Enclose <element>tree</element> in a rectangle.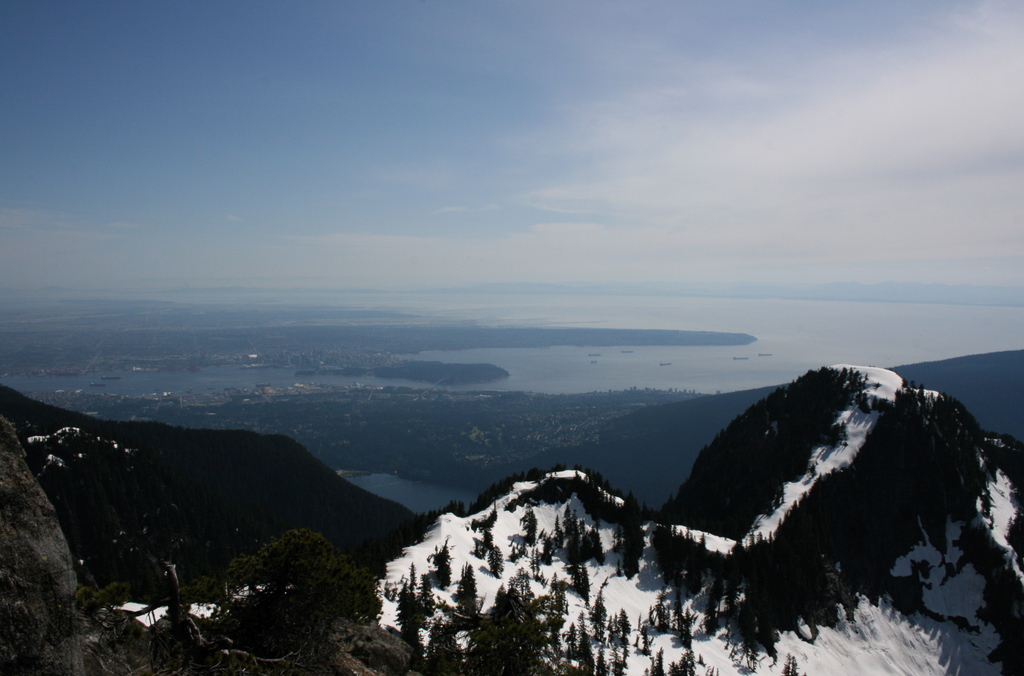
l=523, t=504, r=538, b=545.
